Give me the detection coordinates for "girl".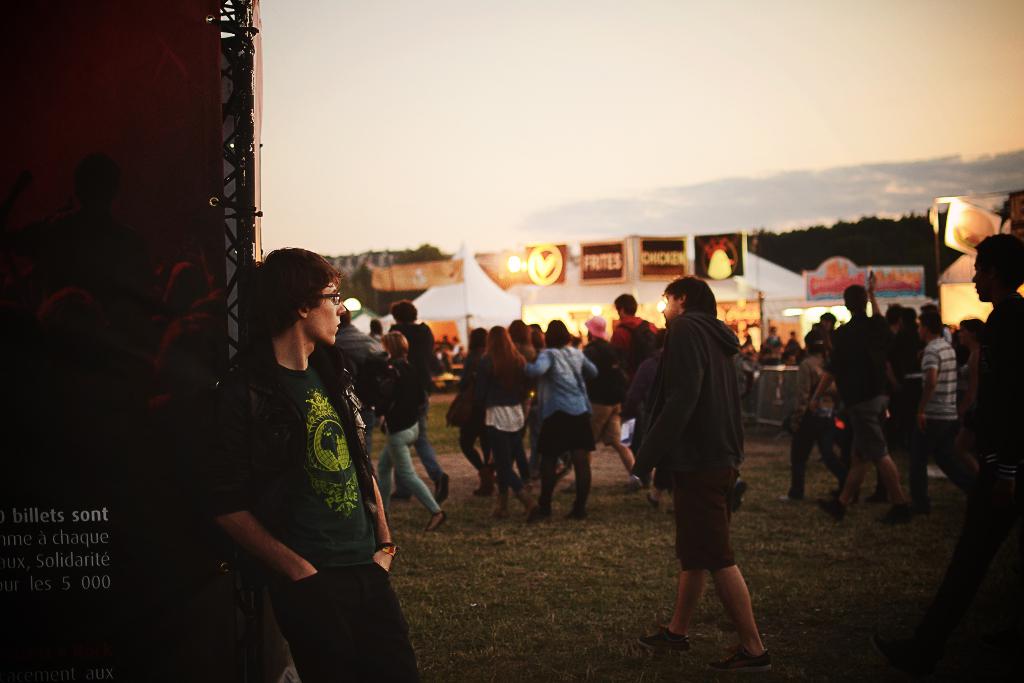
bbox=[371, 325, 447, 534].
